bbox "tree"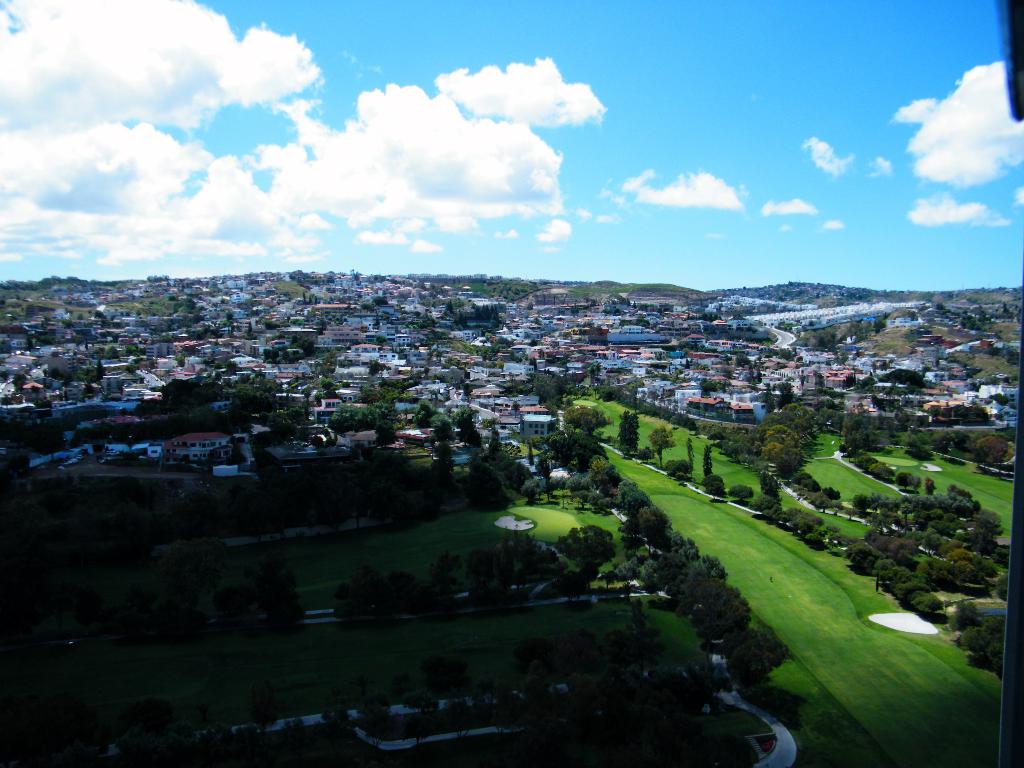
(left=972, top=437, right=1019, bottom=469)
